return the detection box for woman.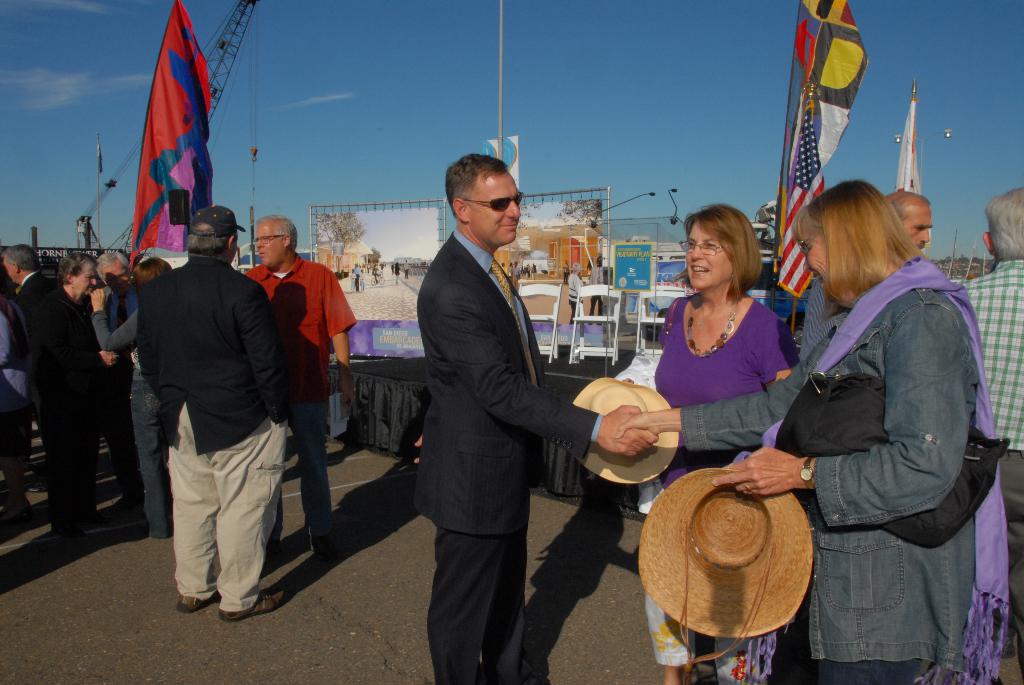
x1=615, y1=178, x2=1008, y2=684.
